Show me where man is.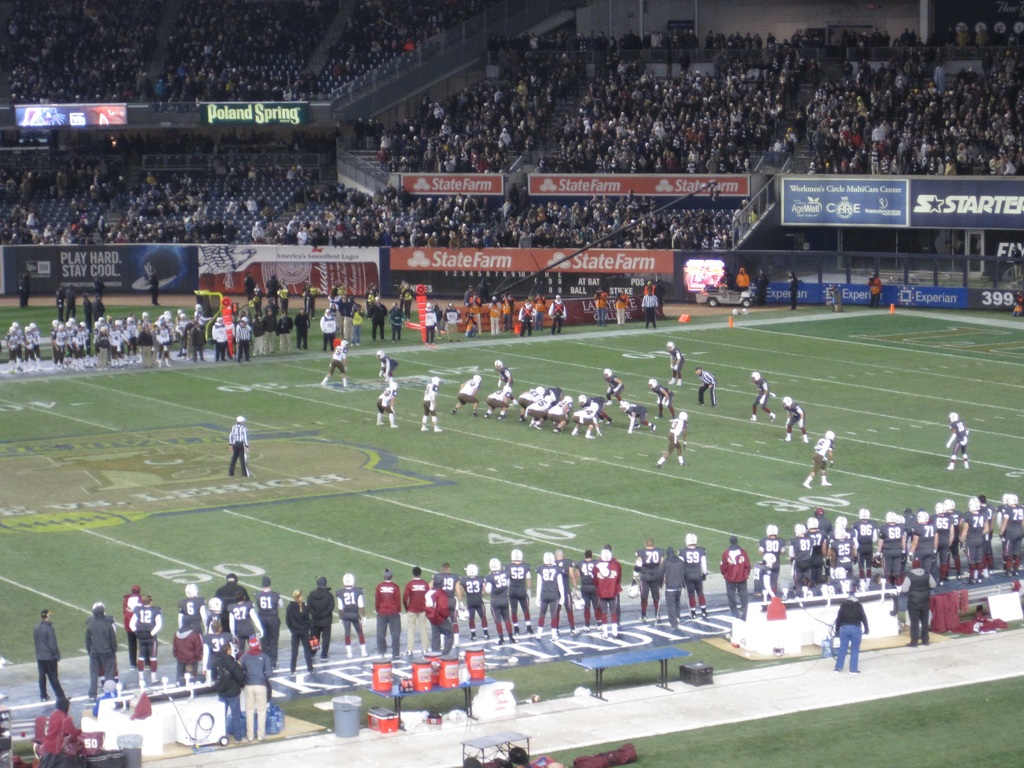
man is at box=[35, 695, 77, 766].
